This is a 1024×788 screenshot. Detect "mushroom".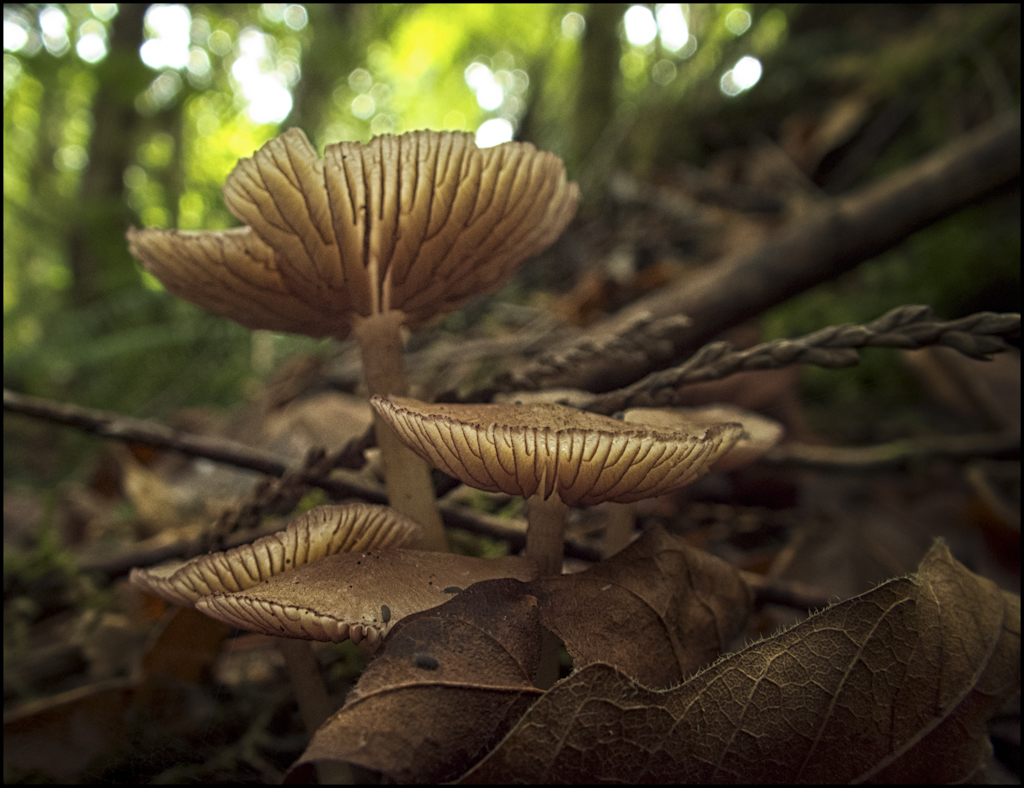
pyautogui.locateOnScreen(193, 551, 542, 649).
